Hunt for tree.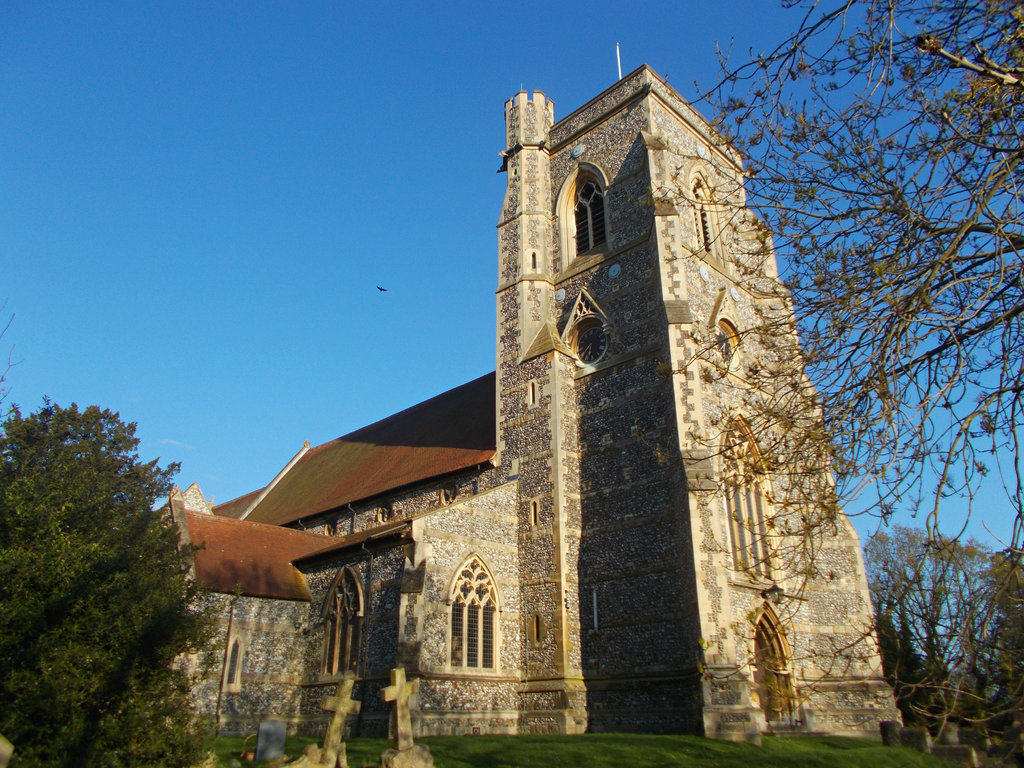
Hunted down at (0, 292, 22, 446).
